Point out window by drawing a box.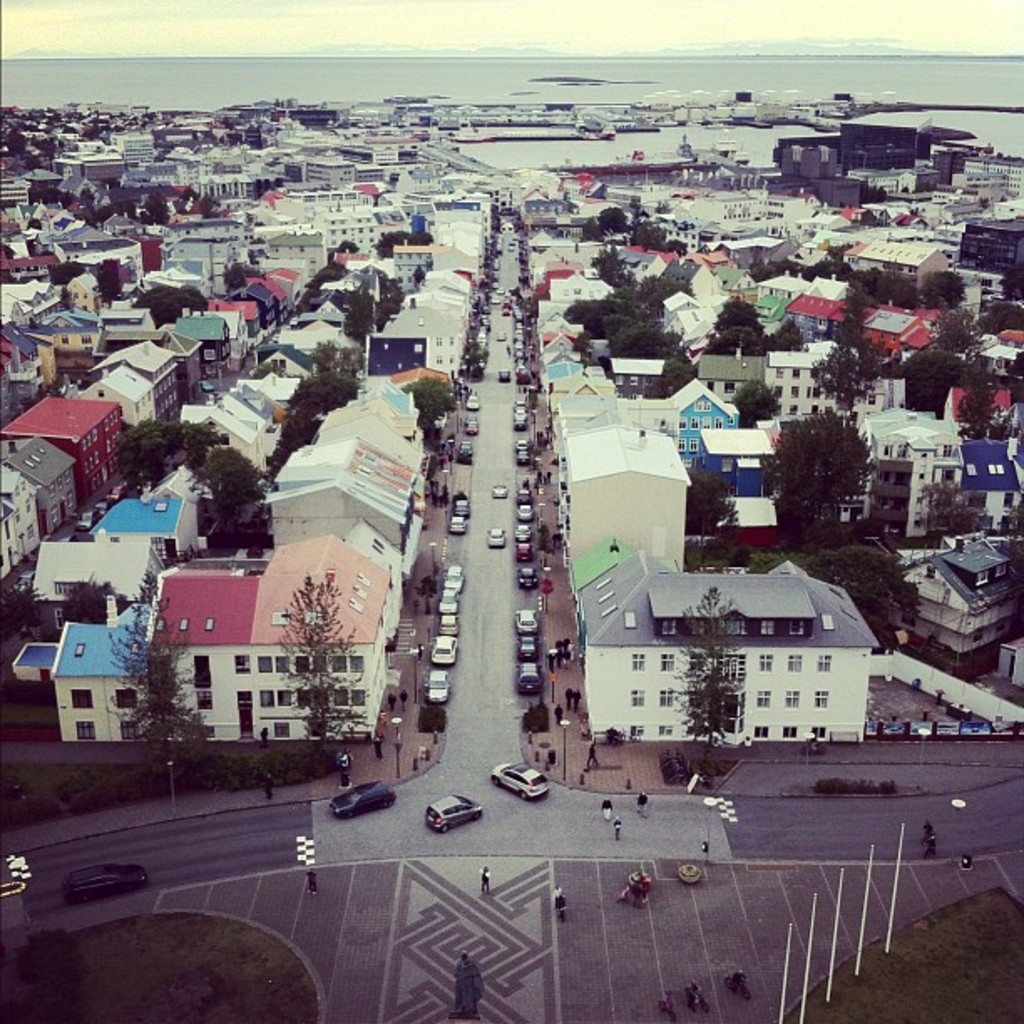
x1=756 y1=730 x2=768 y2=743.
